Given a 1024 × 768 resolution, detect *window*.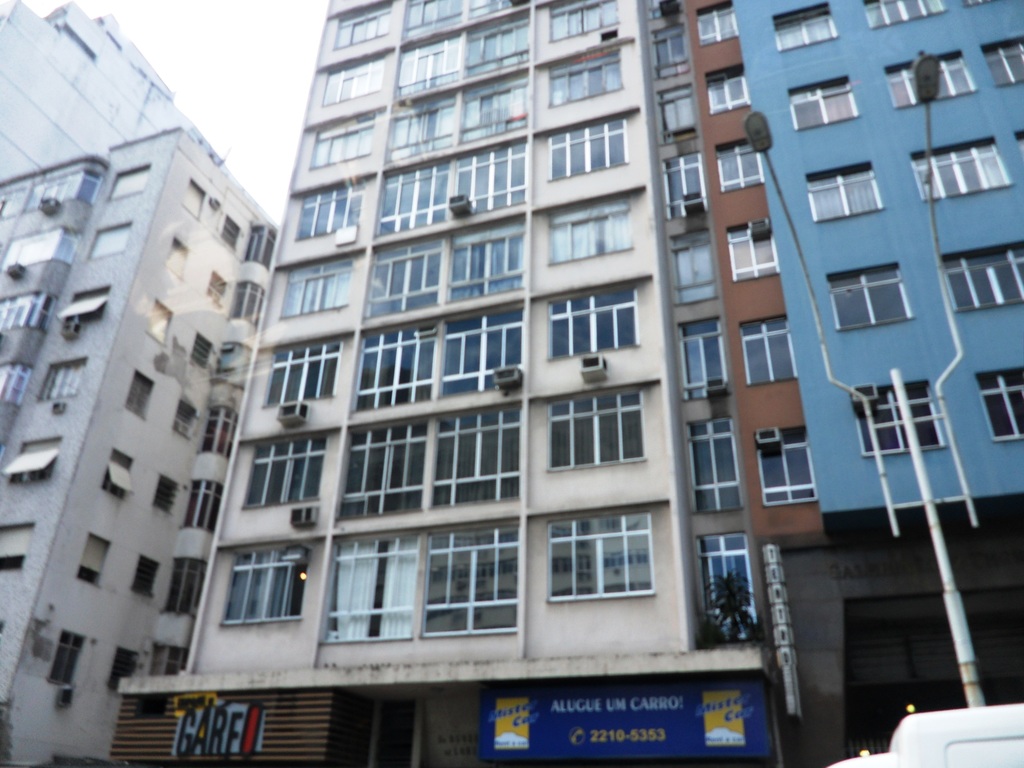
select_region(690, 4, 737, 42).
